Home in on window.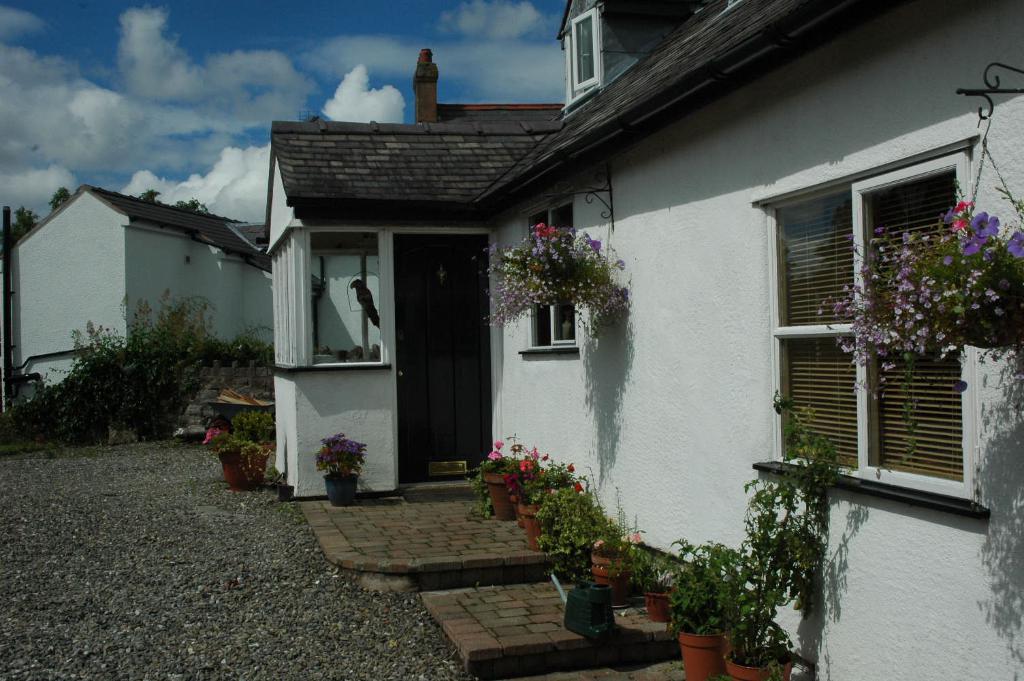
Homed in at 562,3,596,110.
